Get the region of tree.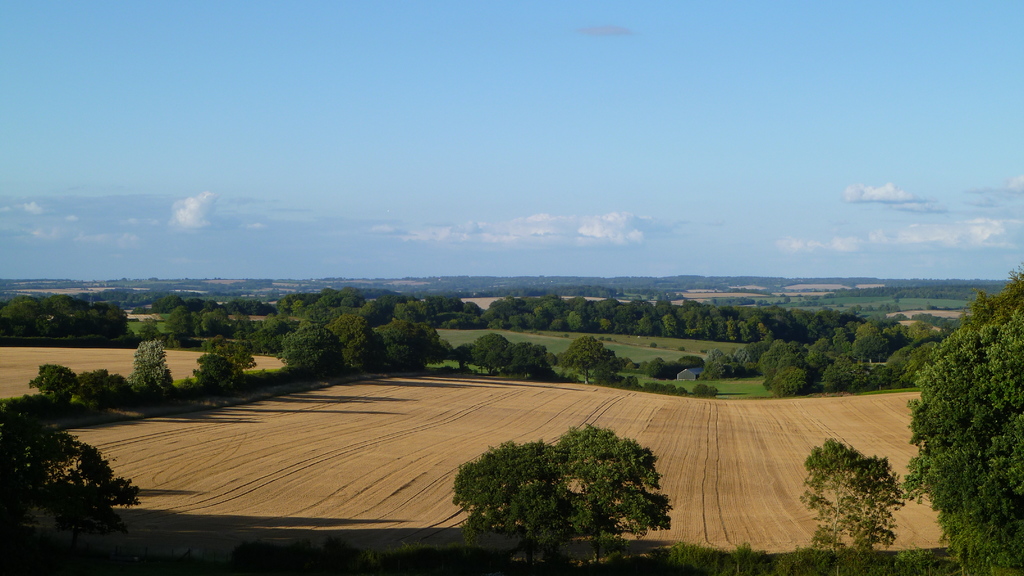
rect(557, 424, 673, 565).
